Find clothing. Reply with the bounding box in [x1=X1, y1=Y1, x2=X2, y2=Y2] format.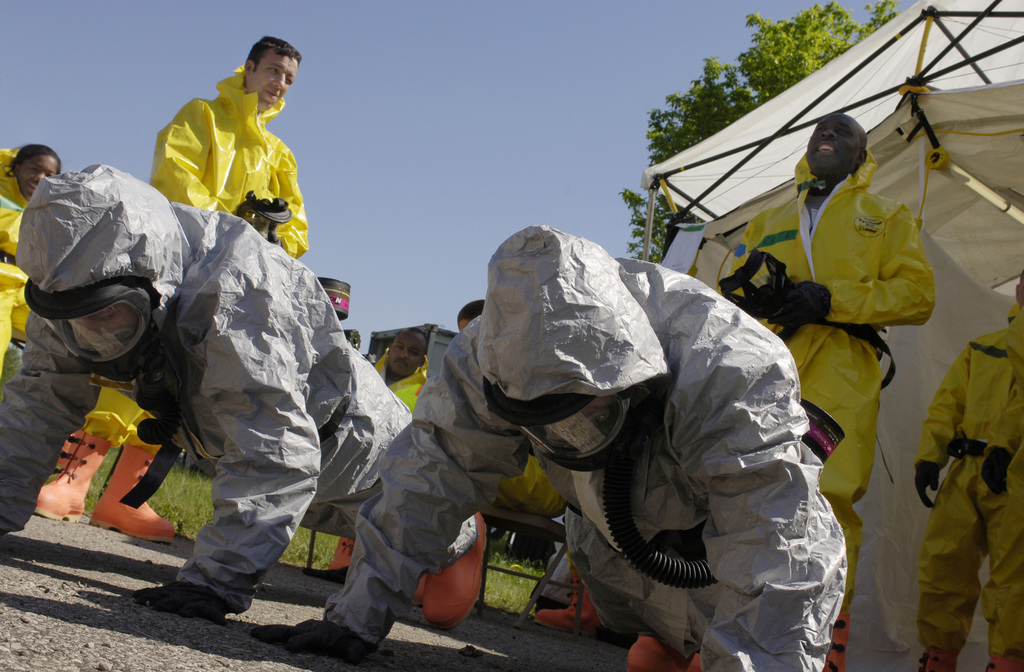
[x1=79, y1=59, x2=321, y2=456].
